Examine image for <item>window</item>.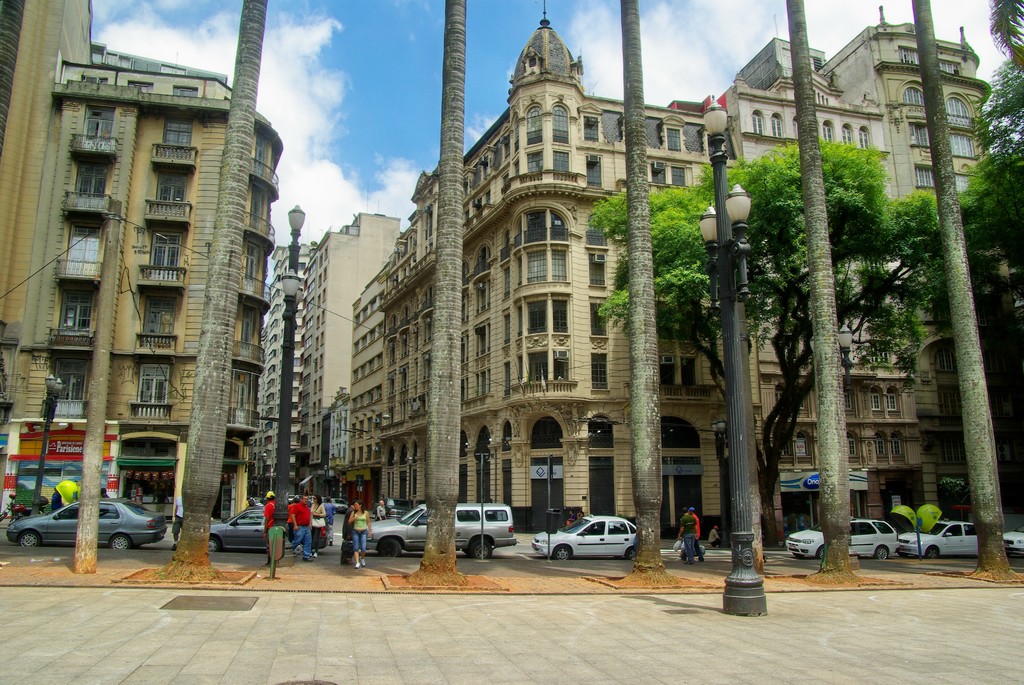
Examination result: detection(842, 386, 855, 410).
